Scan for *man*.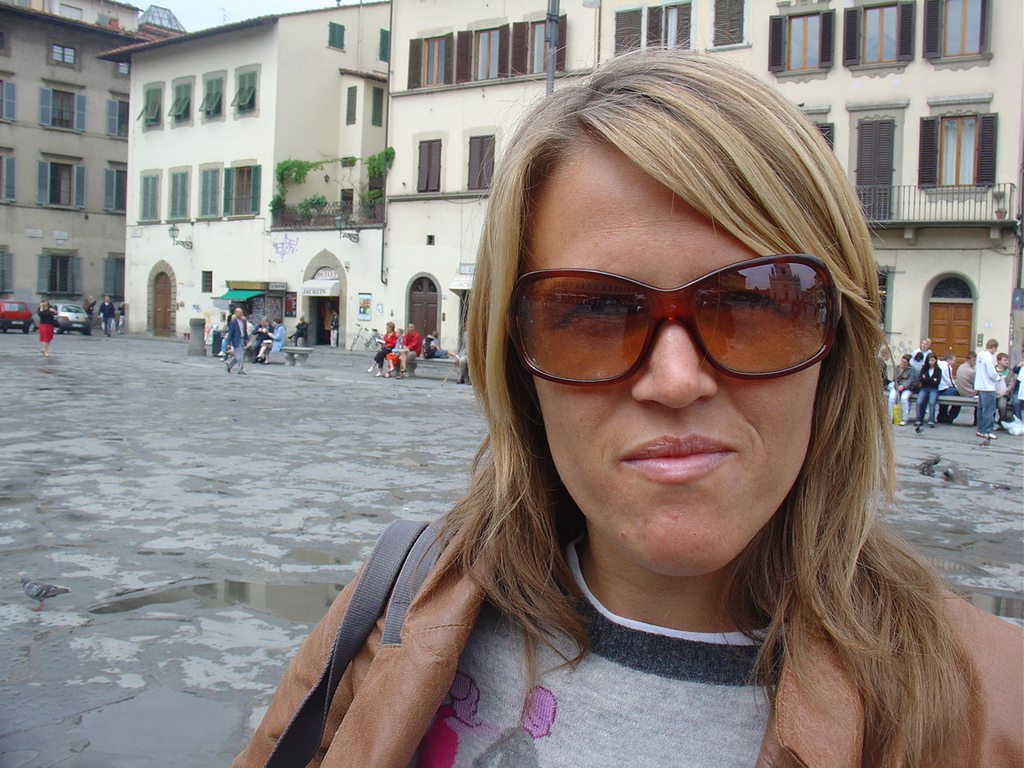
Scan result: (x1=96, y1=296, x2=114, y2=335).
